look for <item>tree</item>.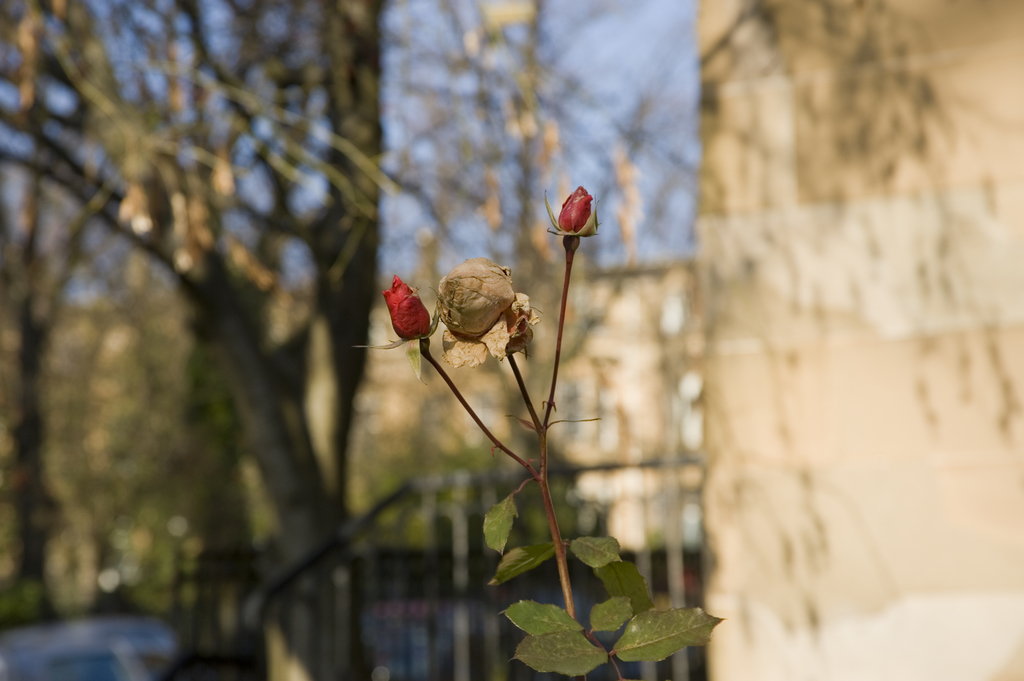
Found: (x1=703, y1=2, x2=1023, y2=680).
